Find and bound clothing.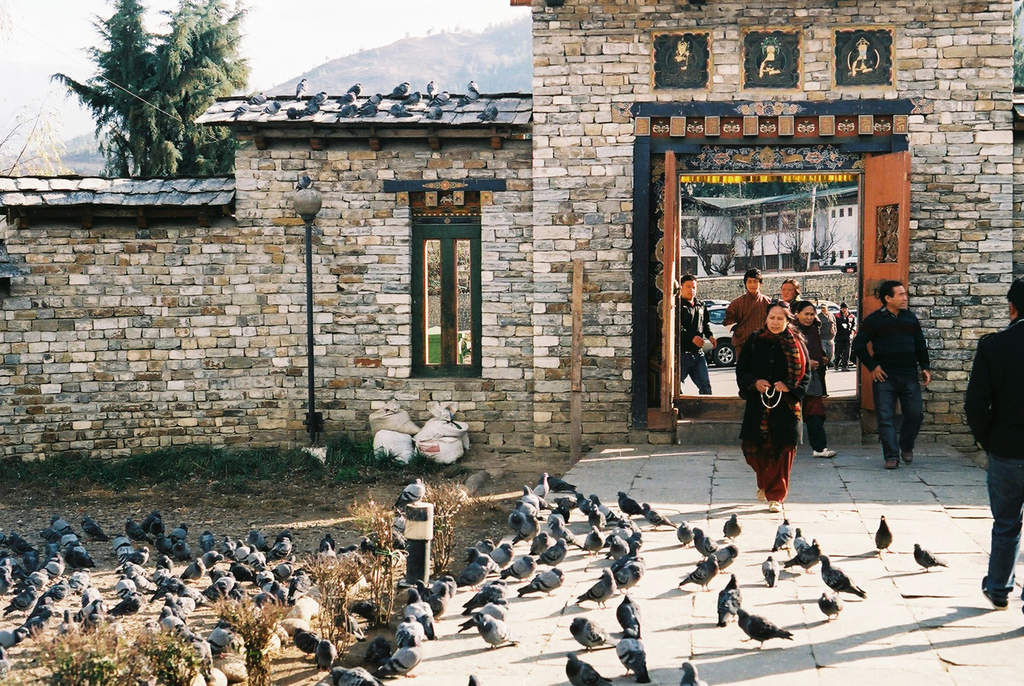
Bound: select_region(798, 318, 823, 448).
